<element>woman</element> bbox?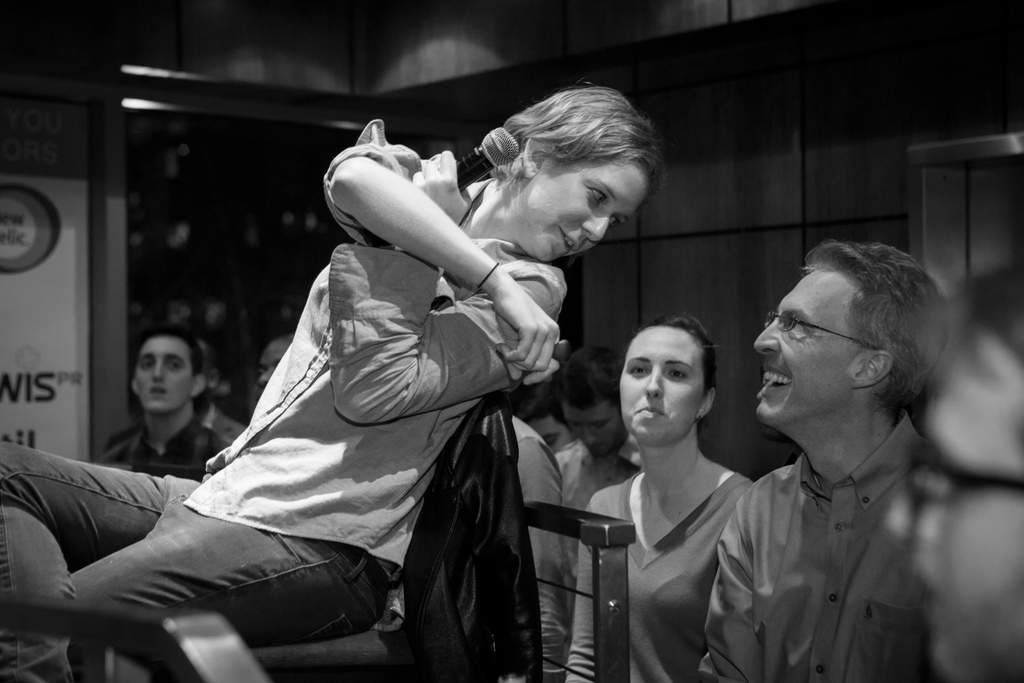
region(588, 299, 788, 682)
